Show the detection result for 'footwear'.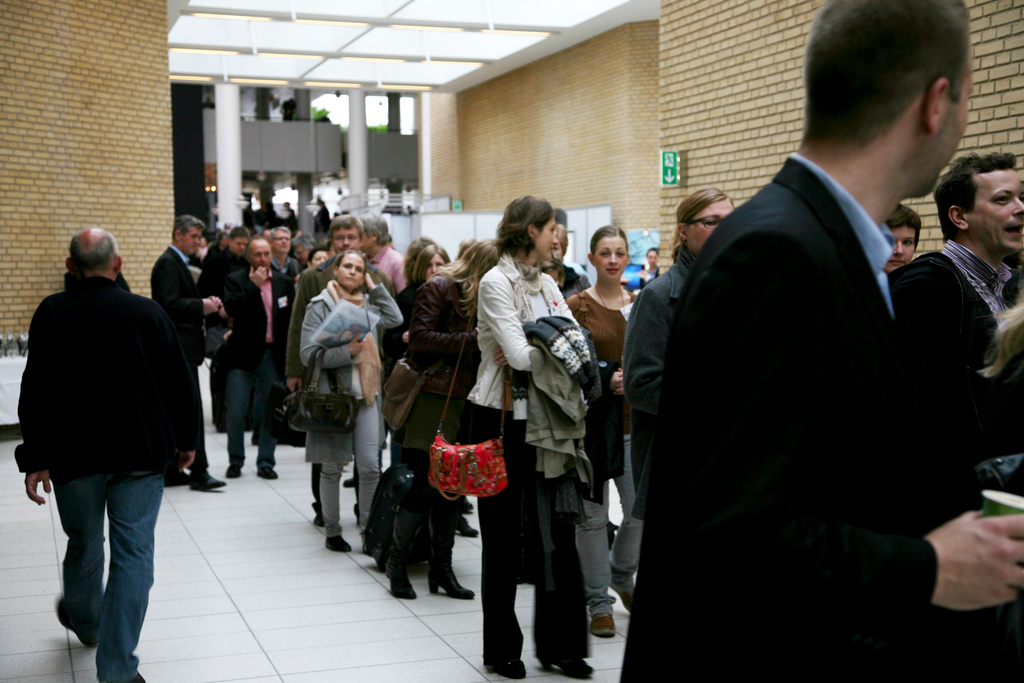
(x1=340, y1=466, x2=361, y2=495).
